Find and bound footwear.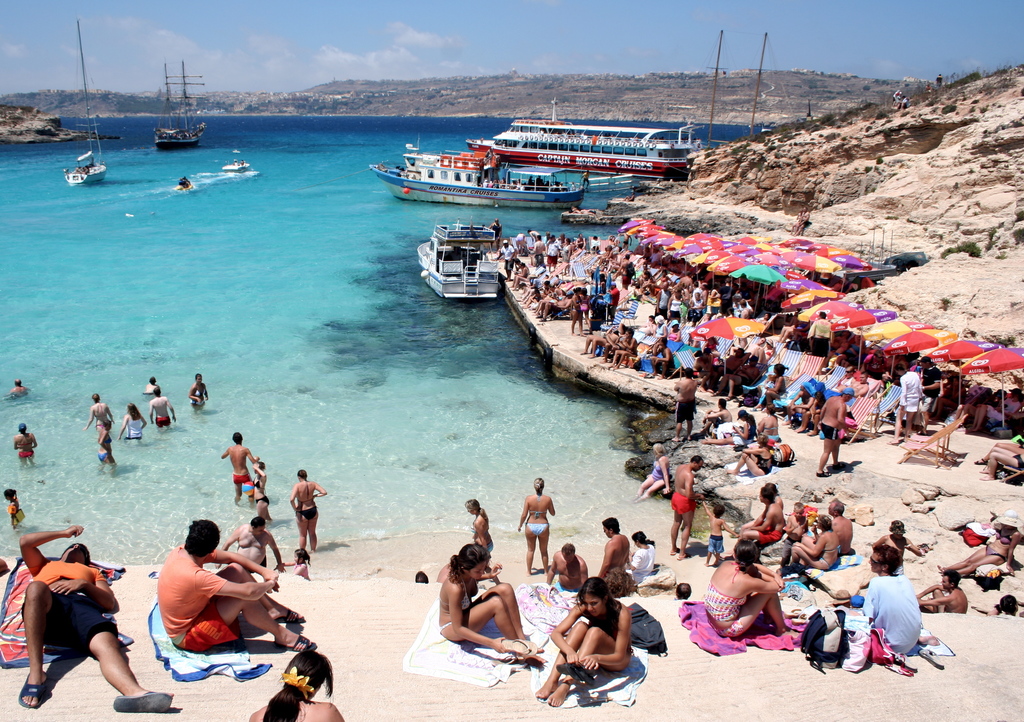
Bound: box(667, 545, 677, 556).
